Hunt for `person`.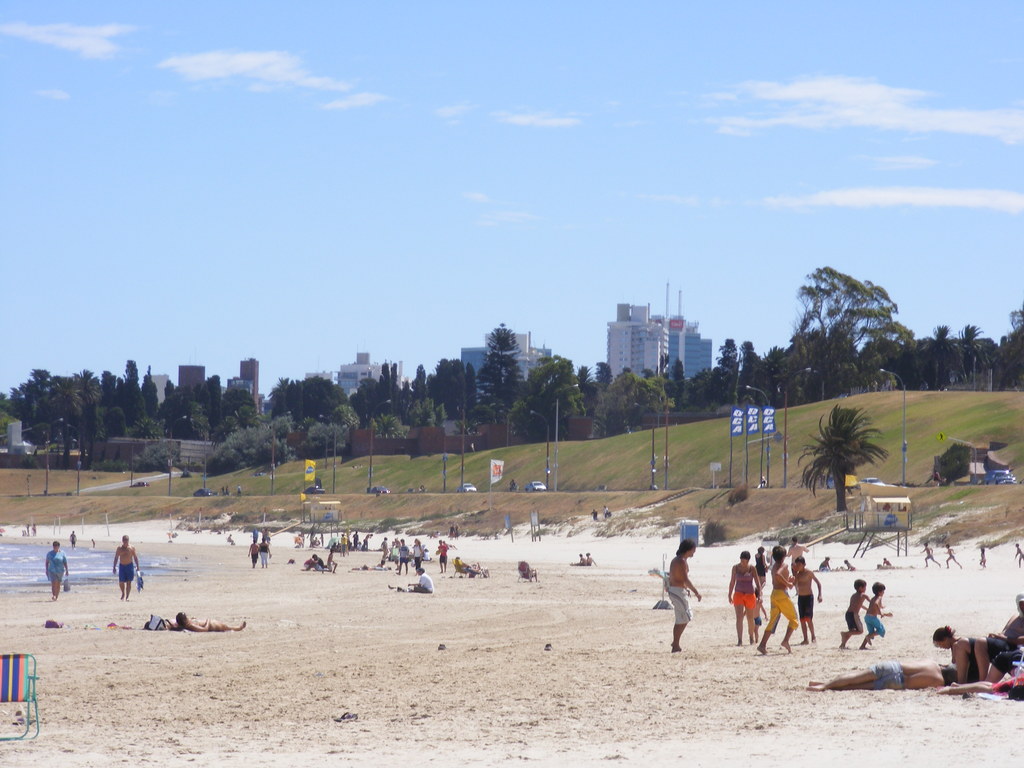
Hunted down at region(821, 557, 833, 572).
